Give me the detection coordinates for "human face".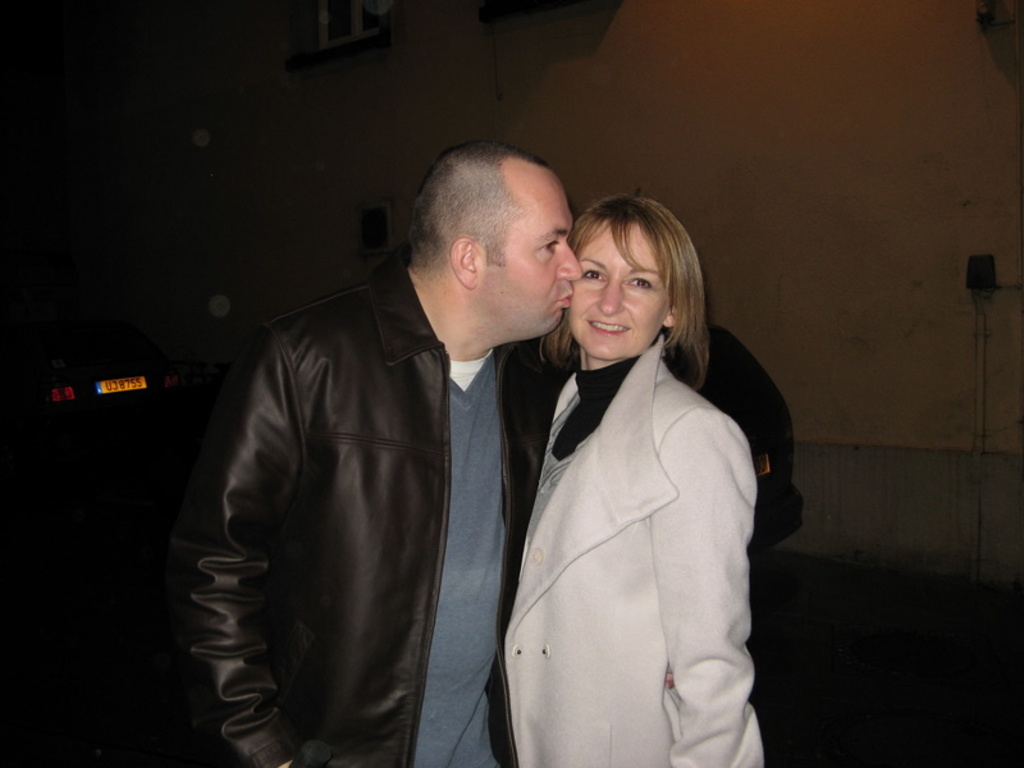
(left=481, top=180, right=579, bottom=333).
